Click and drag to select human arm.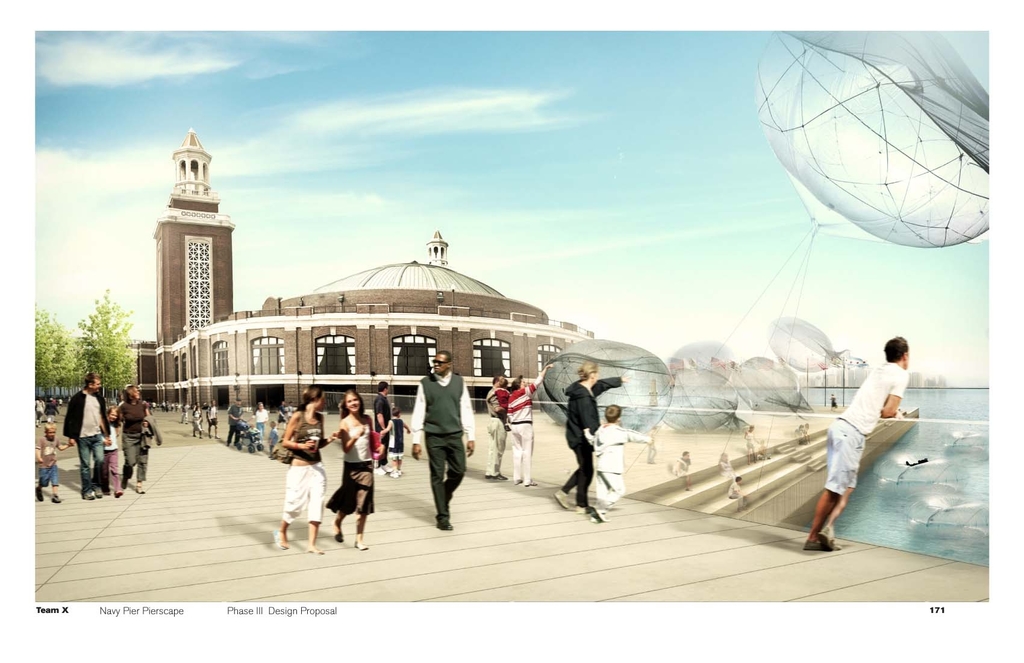
Selection: {"x1": 576, "y1": 395, "x2": 607, "y2": 423}.
